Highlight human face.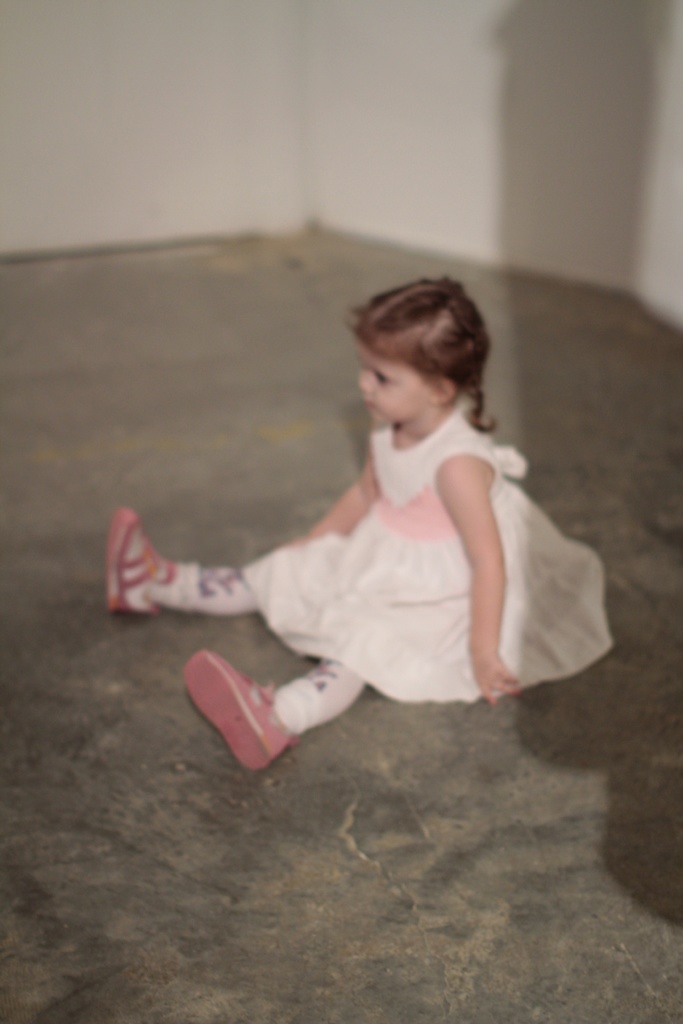
Highlighted region: (353, 338, 436, 428).
